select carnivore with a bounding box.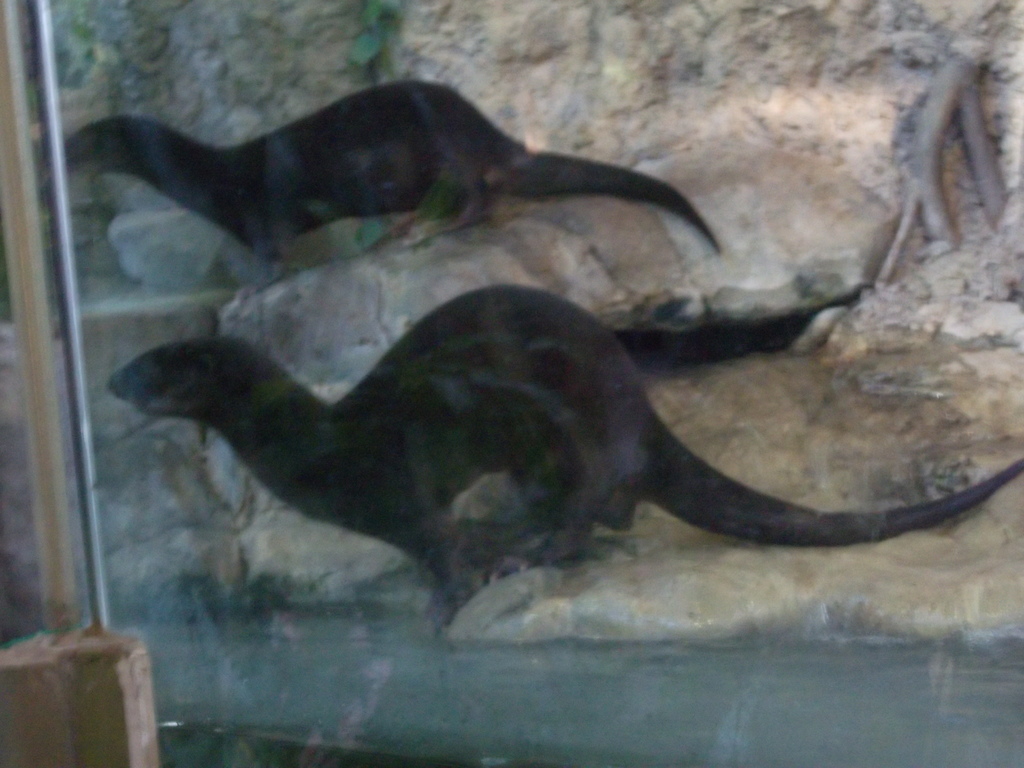
[left=104, top=284, right=1009, bottom=611].
